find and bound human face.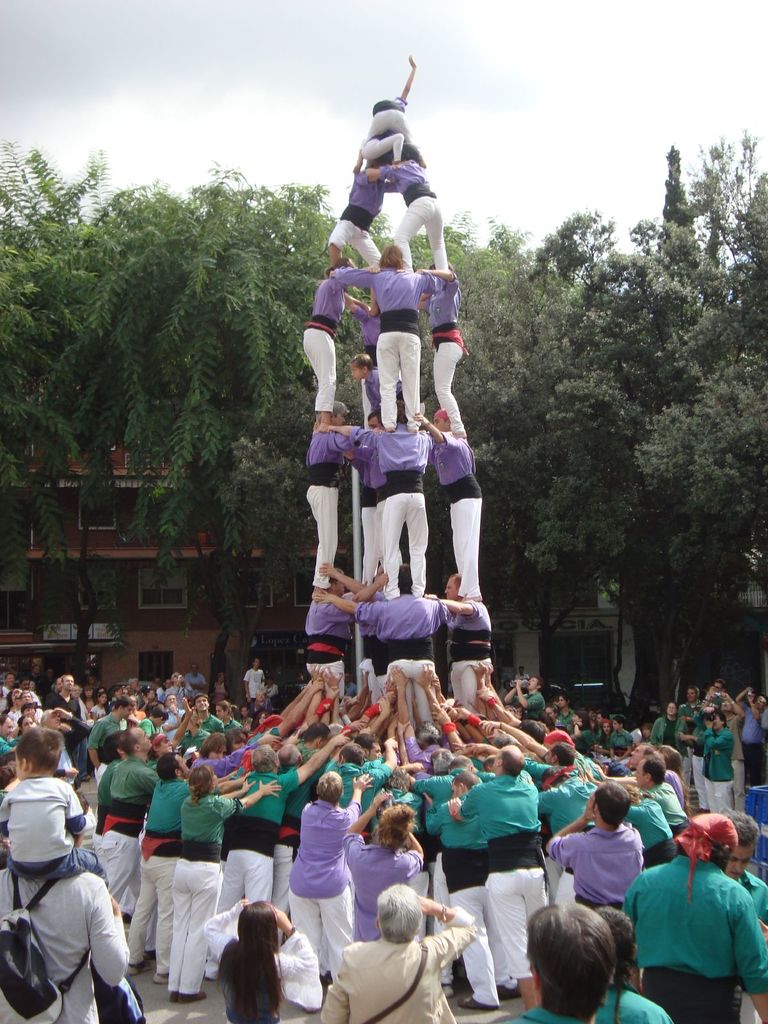
Bound: (636,762,648,787).
